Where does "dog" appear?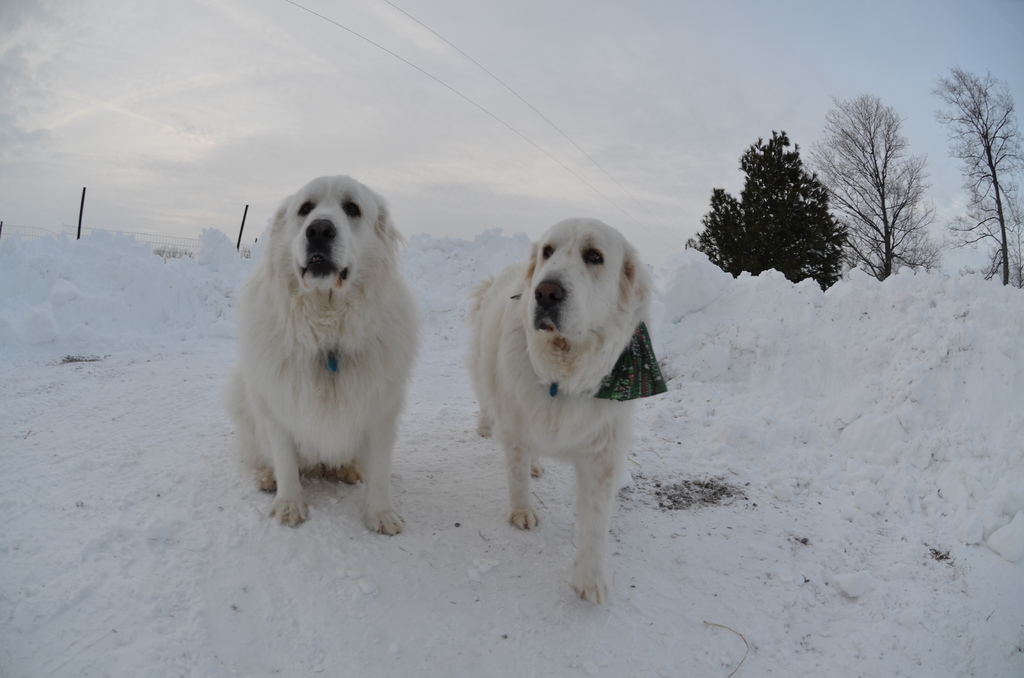
Appears at box=[225, 171, 420, 538].
